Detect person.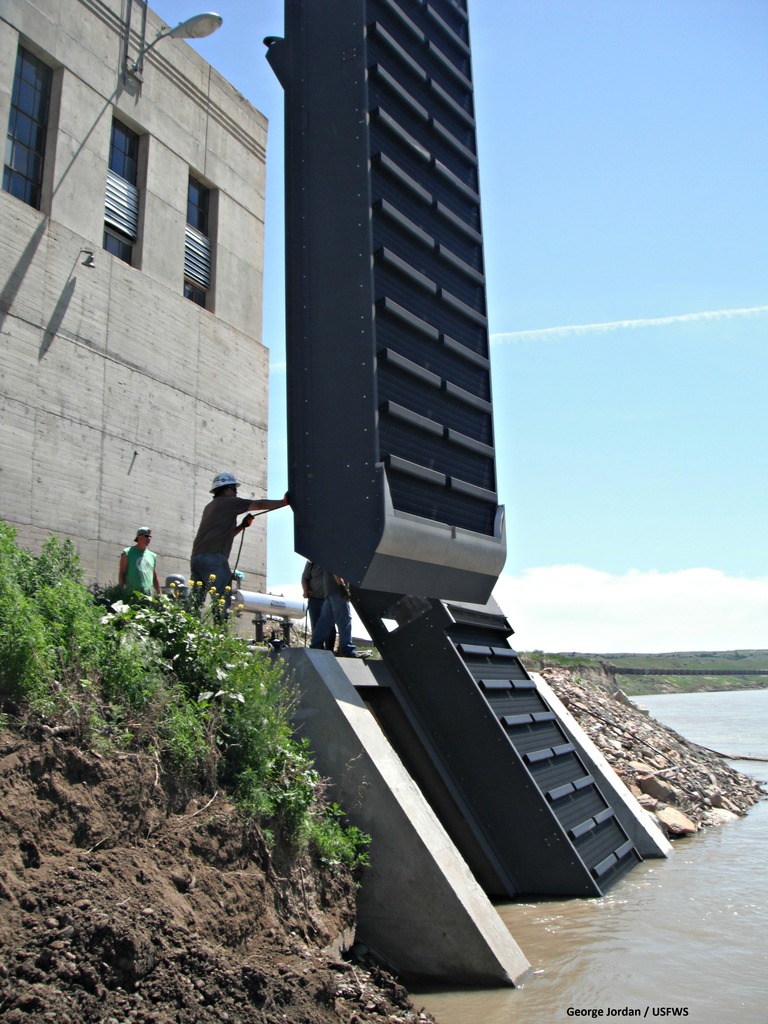
Detected at [x1=115, y1=522, x2=161, y2=604].
